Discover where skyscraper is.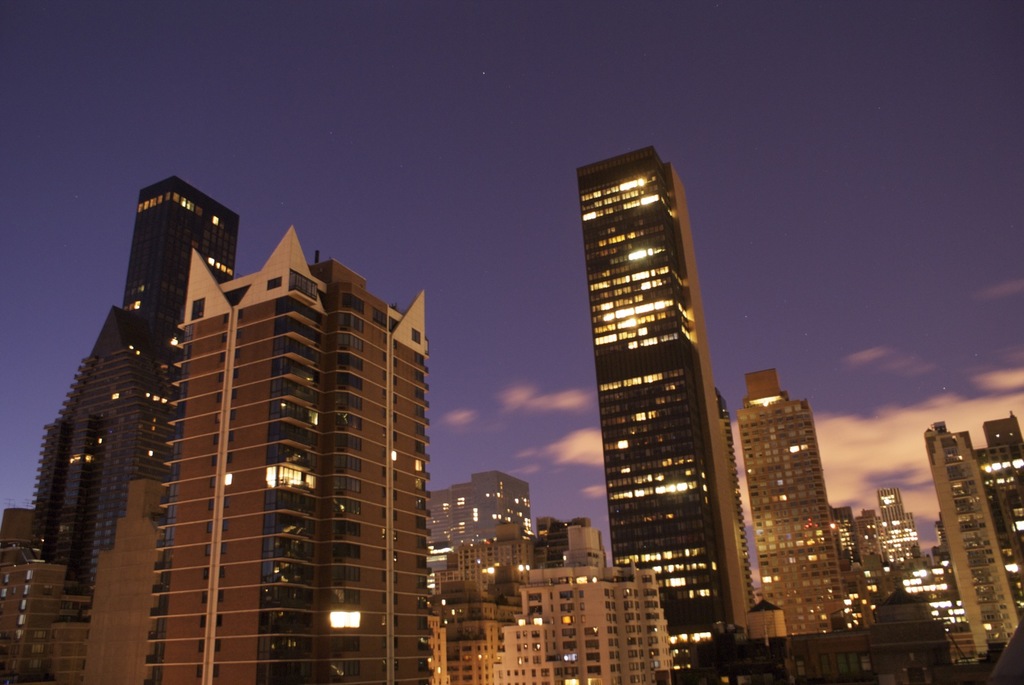
Discovered at l=570, t=133, r=761, b=624.
